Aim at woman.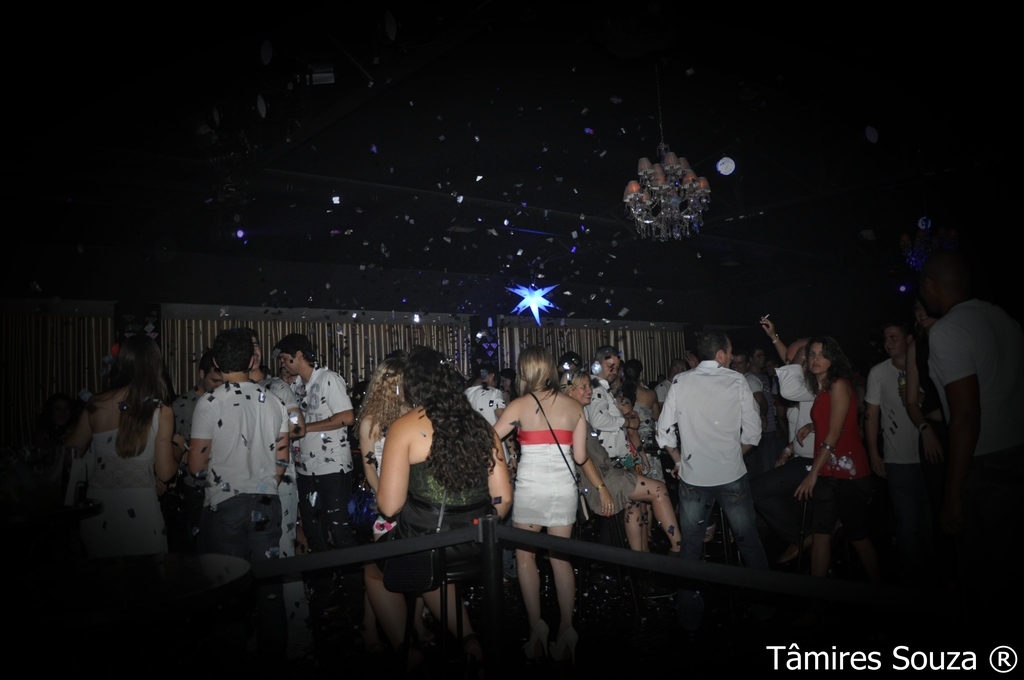
Aimed at box=[72, 332, 186, 620].
